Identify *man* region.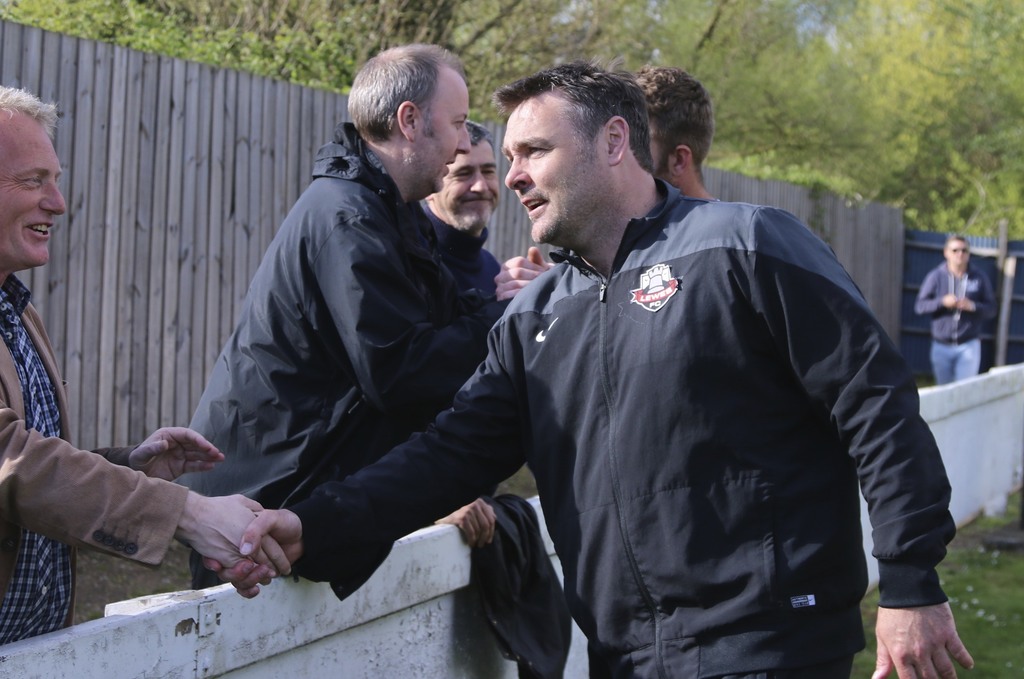
Region: (0,84,293,644).
